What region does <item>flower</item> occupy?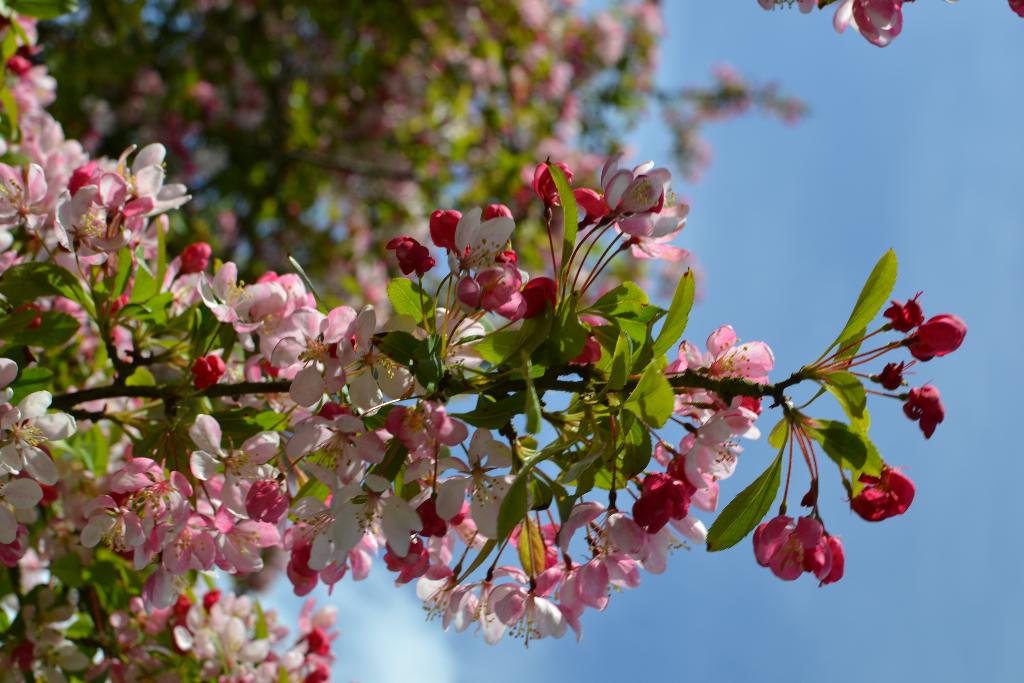
rect(896, 288, 977, 374).
